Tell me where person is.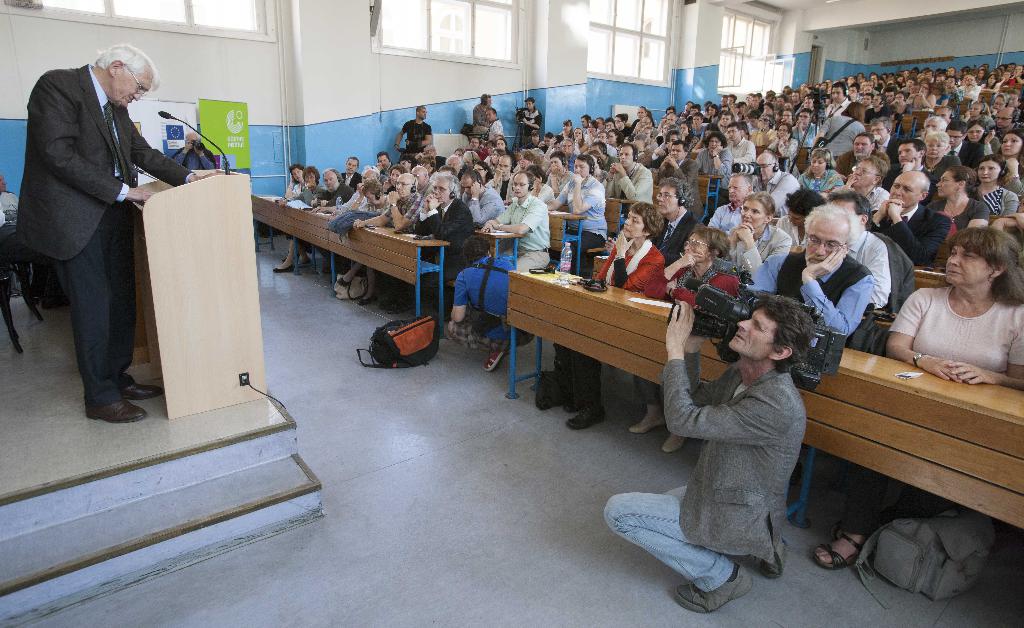
person is at <box>811,101,863,162</box>.
